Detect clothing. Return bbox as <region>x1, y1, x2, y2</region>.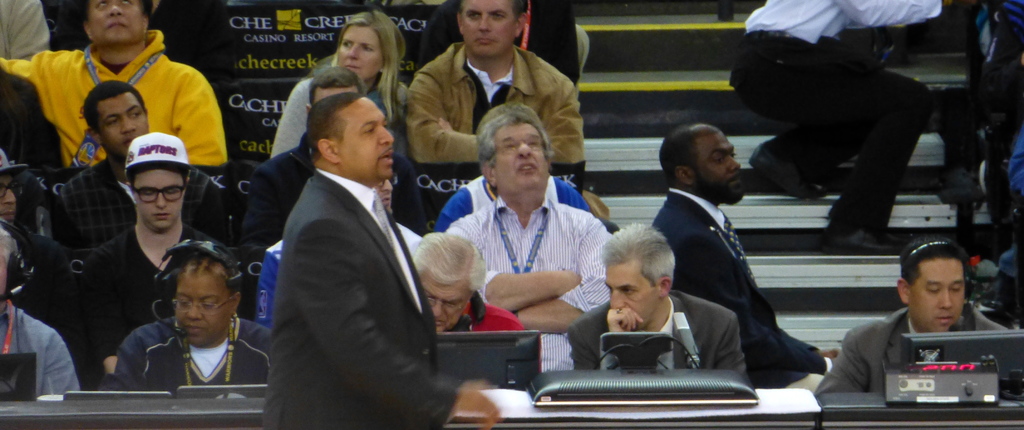
<region>438, 189, 619, 319</region>.
